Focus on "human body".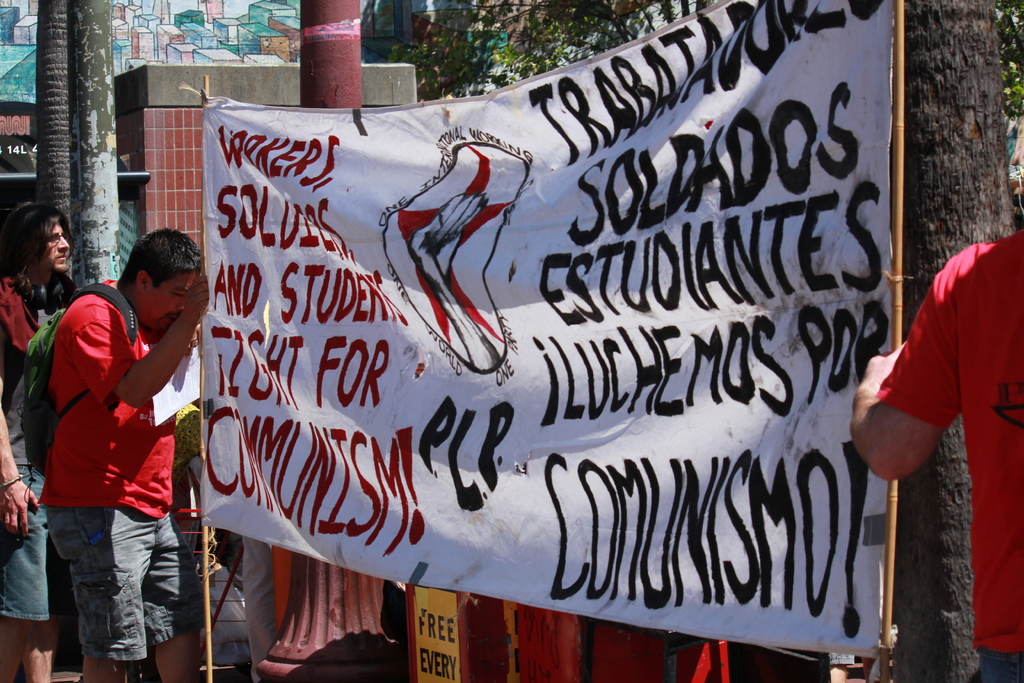
Focused at 0/269/82/682.
